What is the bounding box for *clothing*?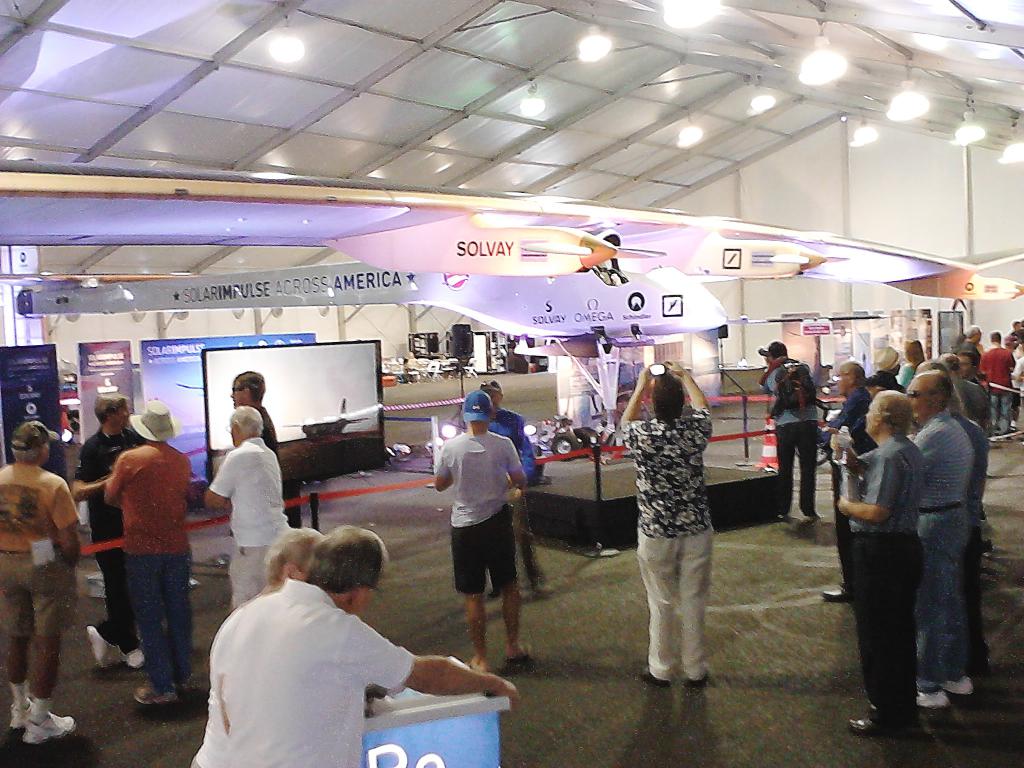
<box>909,405,975,689</box>.
